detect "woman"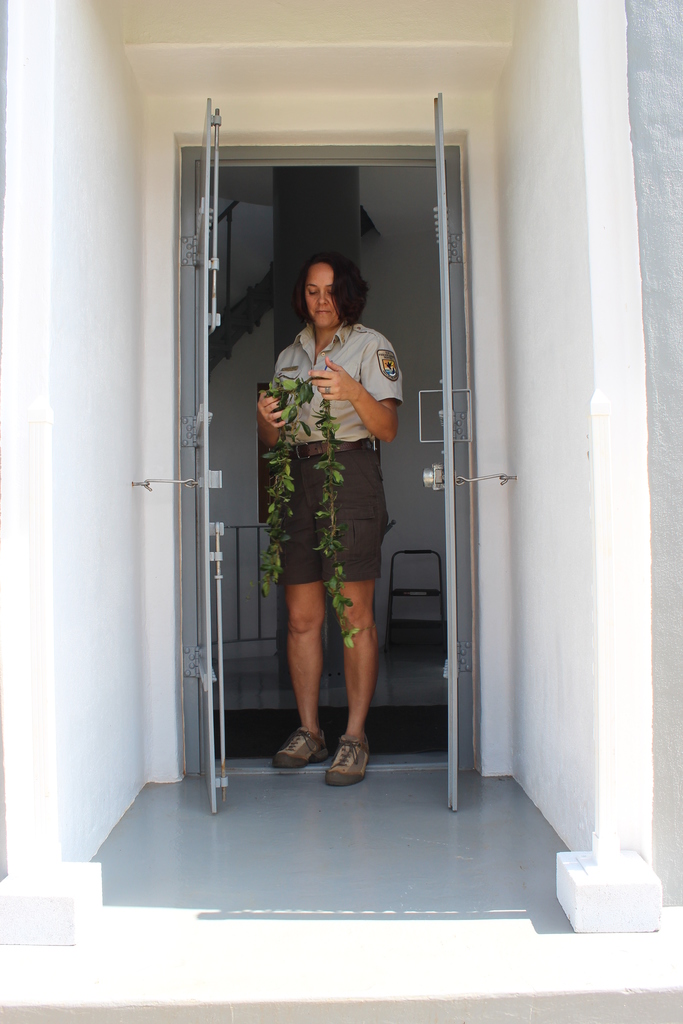
241 203 416 802
